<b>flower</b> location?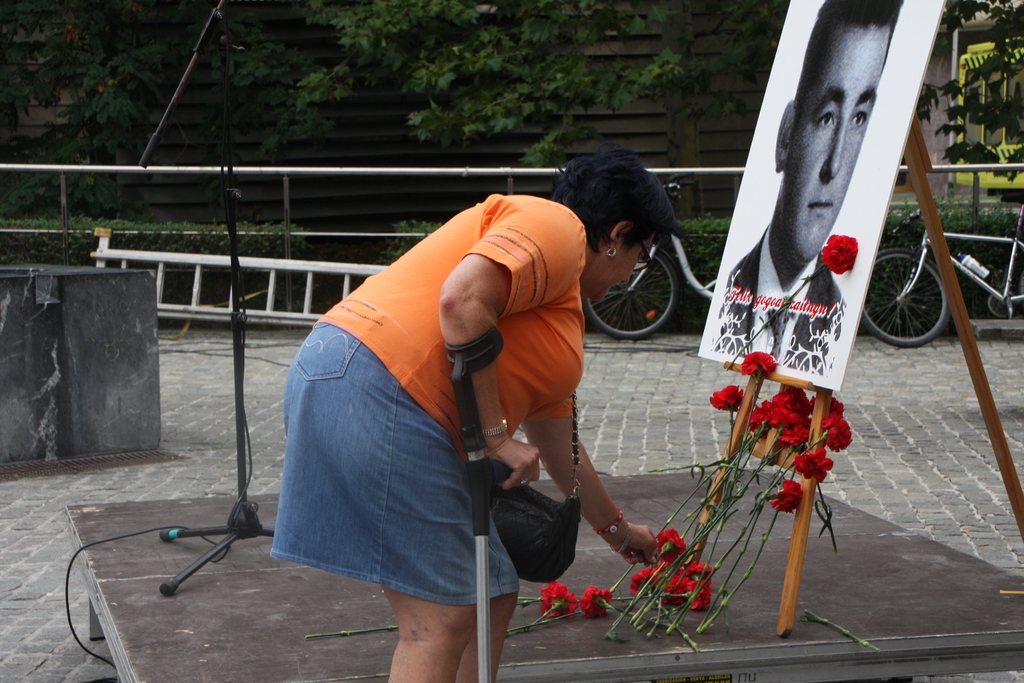
rect(579, 584, 610, 620)
